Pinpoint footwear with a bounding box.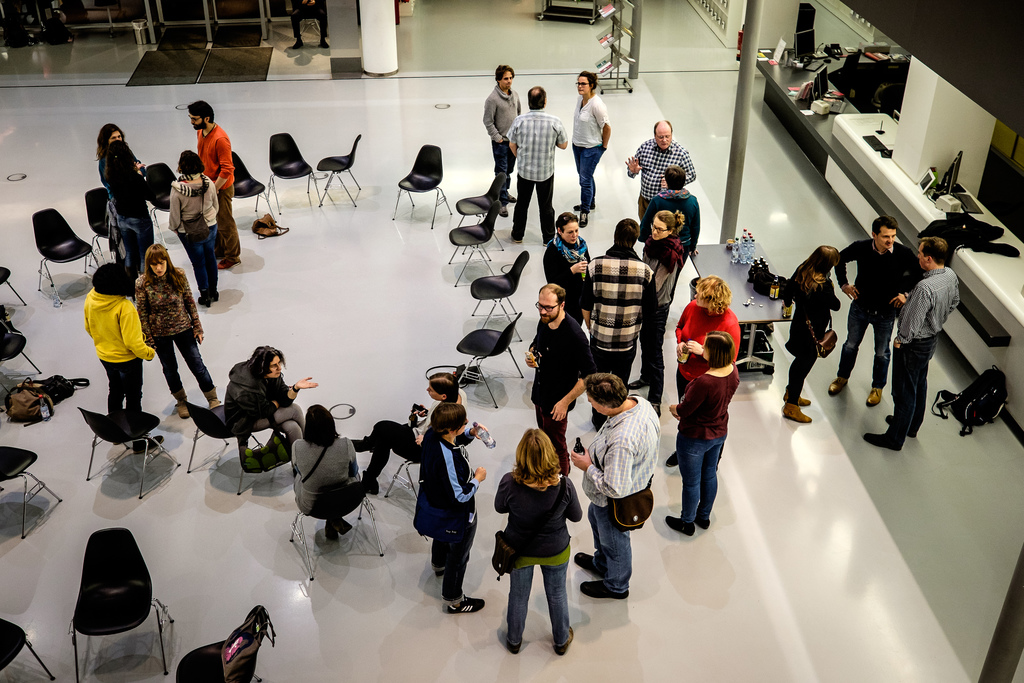
(208, 281, 227, 303).
